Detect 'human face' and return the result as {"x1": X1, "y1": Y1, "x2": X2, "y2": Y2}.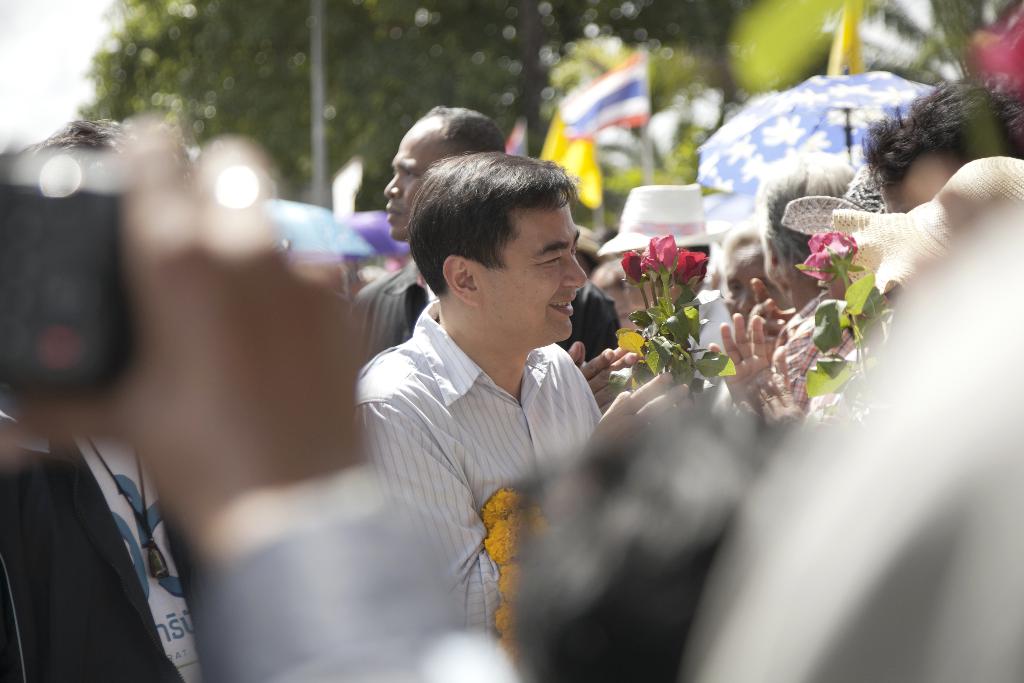
{"x1": 384, "y1": 114, "x2": 451, "y2": 241}.
